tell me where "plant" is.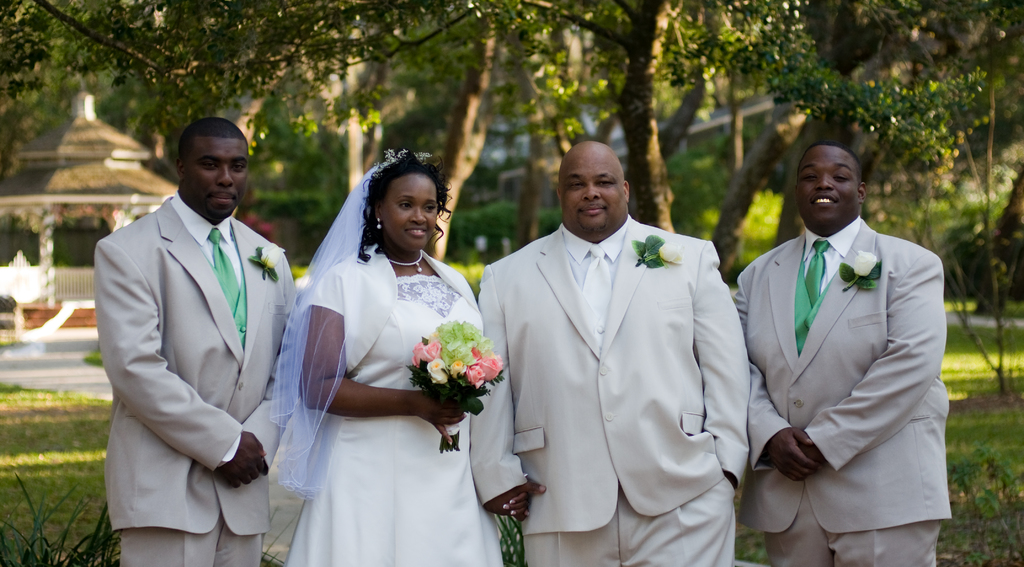
"plant" is at bbox=[491, 512, 532, 566].
